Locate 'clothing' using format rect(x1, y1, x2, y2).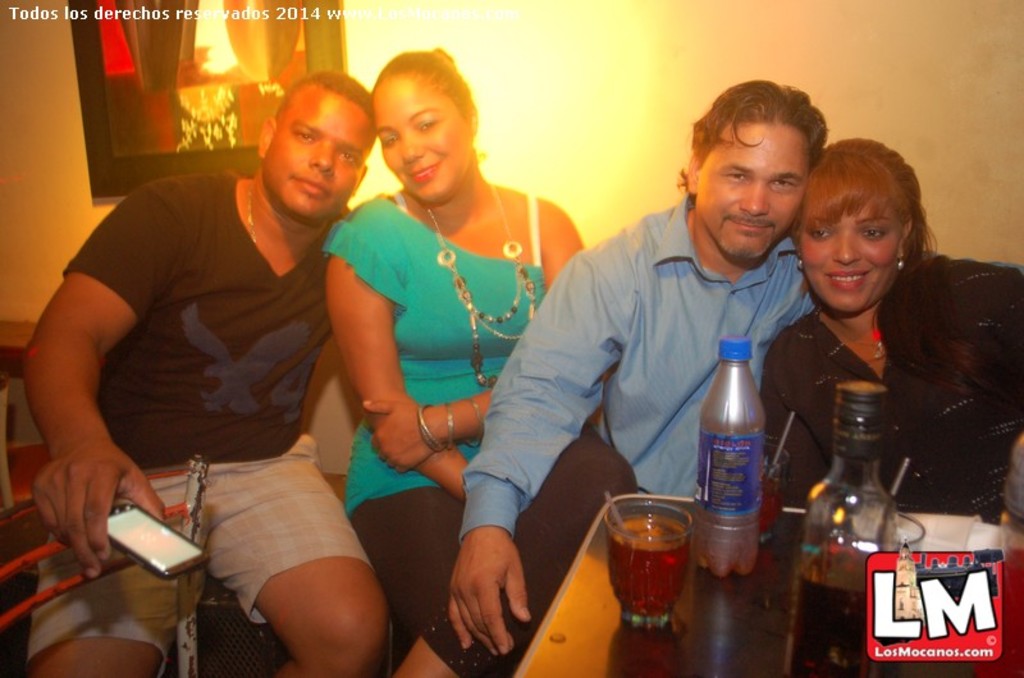
rect(754, 244, 1023, 521).
